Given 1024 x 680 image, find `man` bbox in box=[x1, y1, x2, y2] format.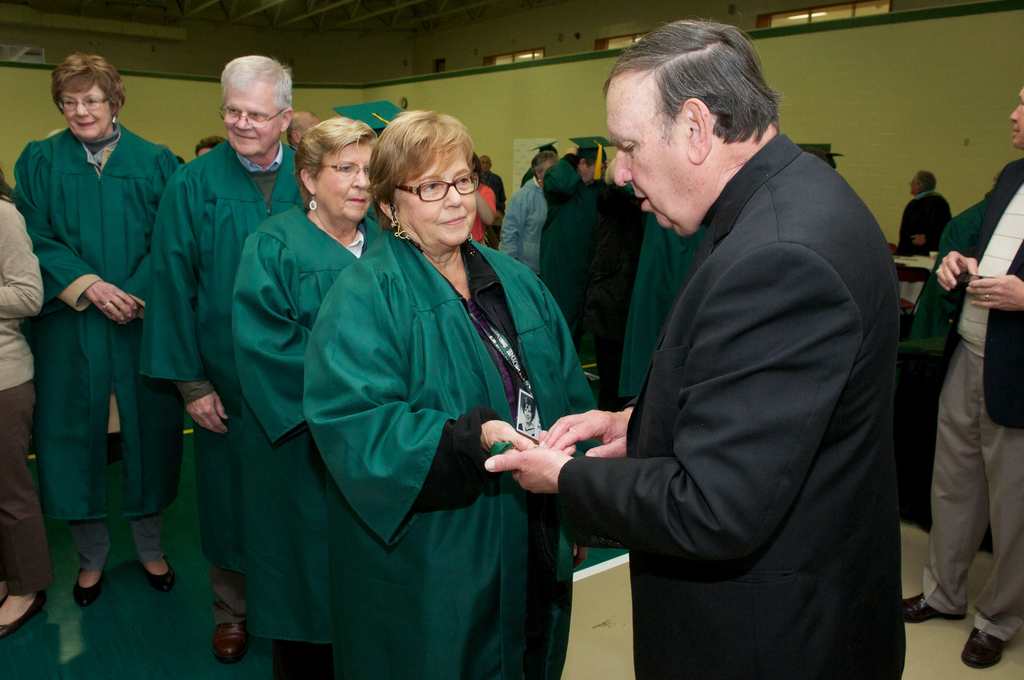
box=[906, 169, 954, 261].
